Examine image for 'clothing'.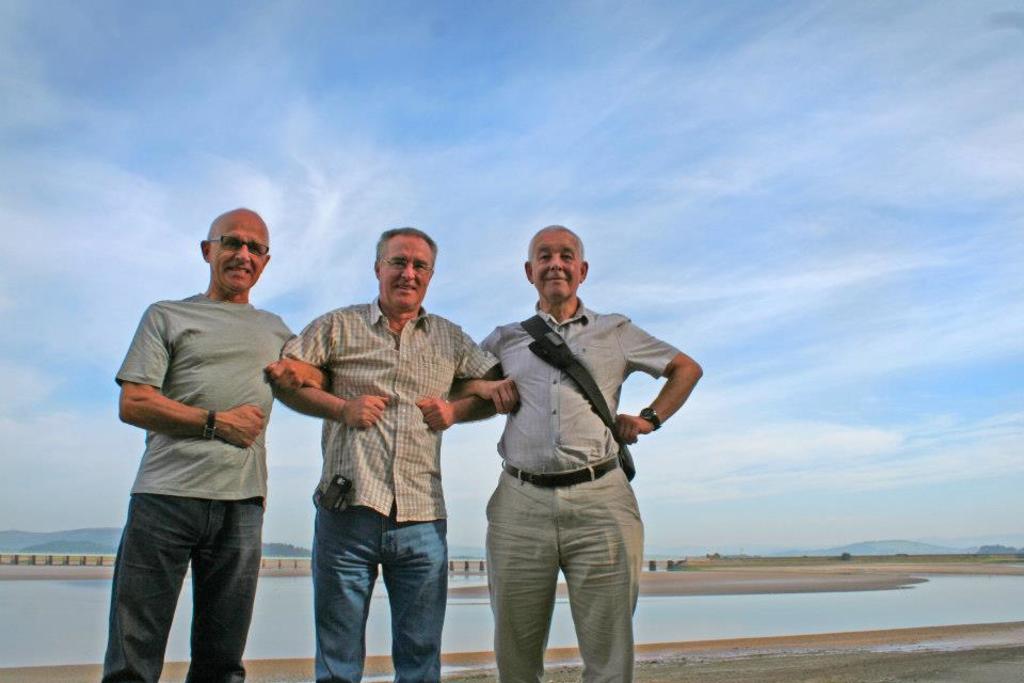
Examination result: crop(279, 297, 501, 682).
